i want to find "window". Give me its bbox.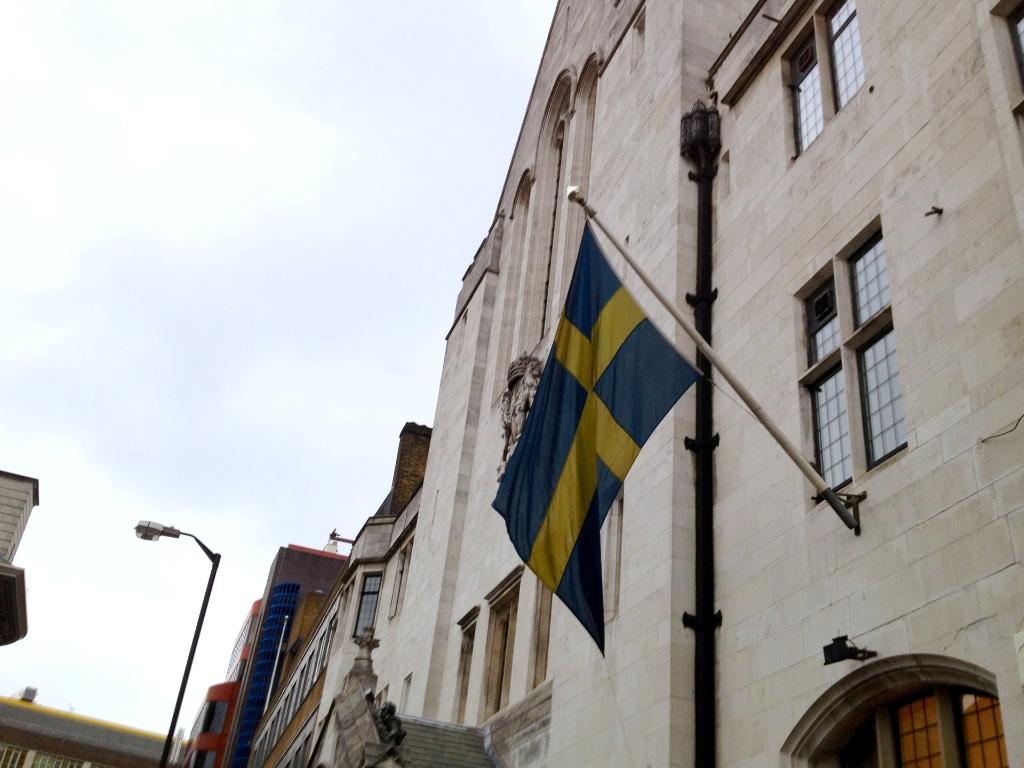
481, 566, 518, 719.
